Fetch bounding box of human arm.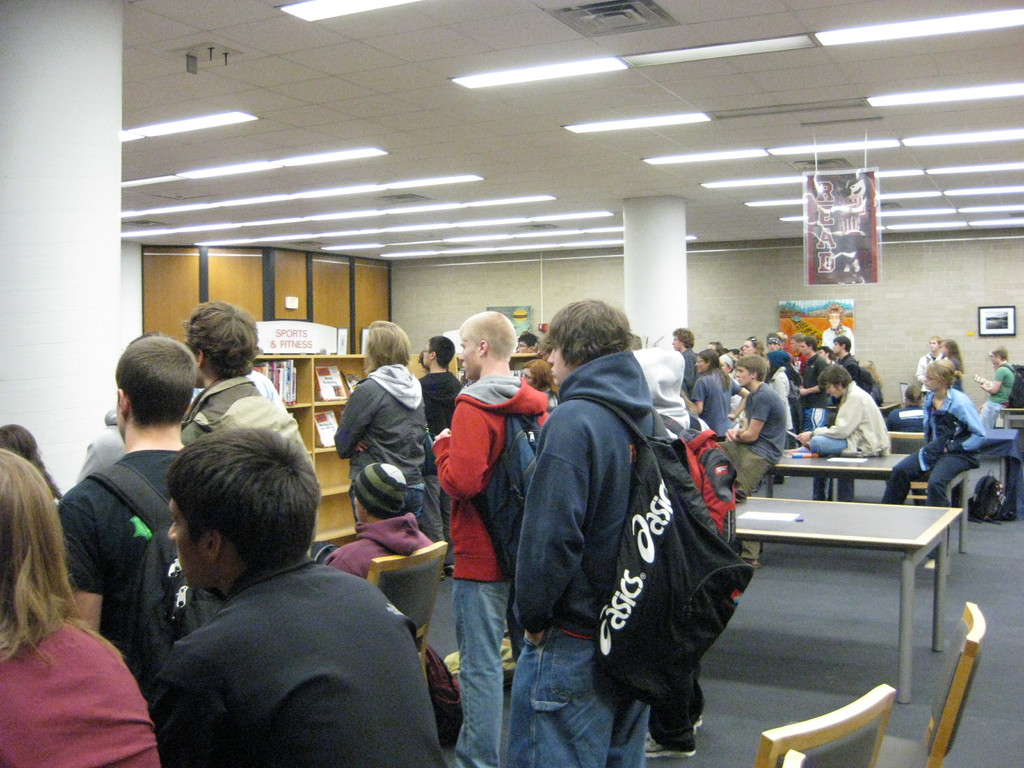
Bbox: <bbox>514, 424, 589, 648</bbox>.
